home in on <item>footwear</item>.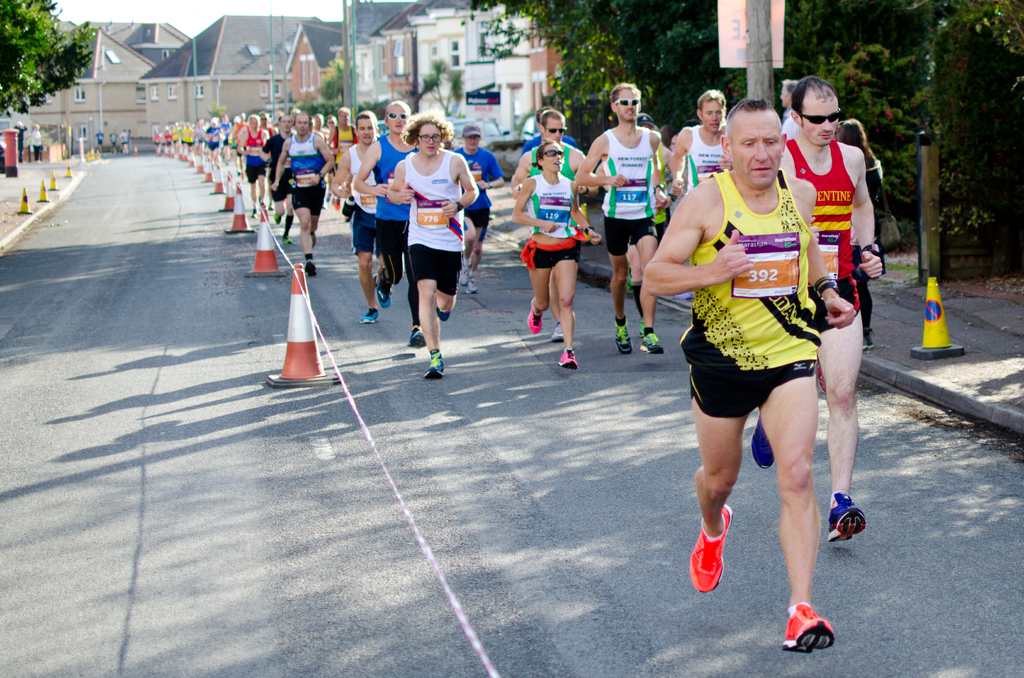
Homed in at box=[434, 302, 449, 319].
